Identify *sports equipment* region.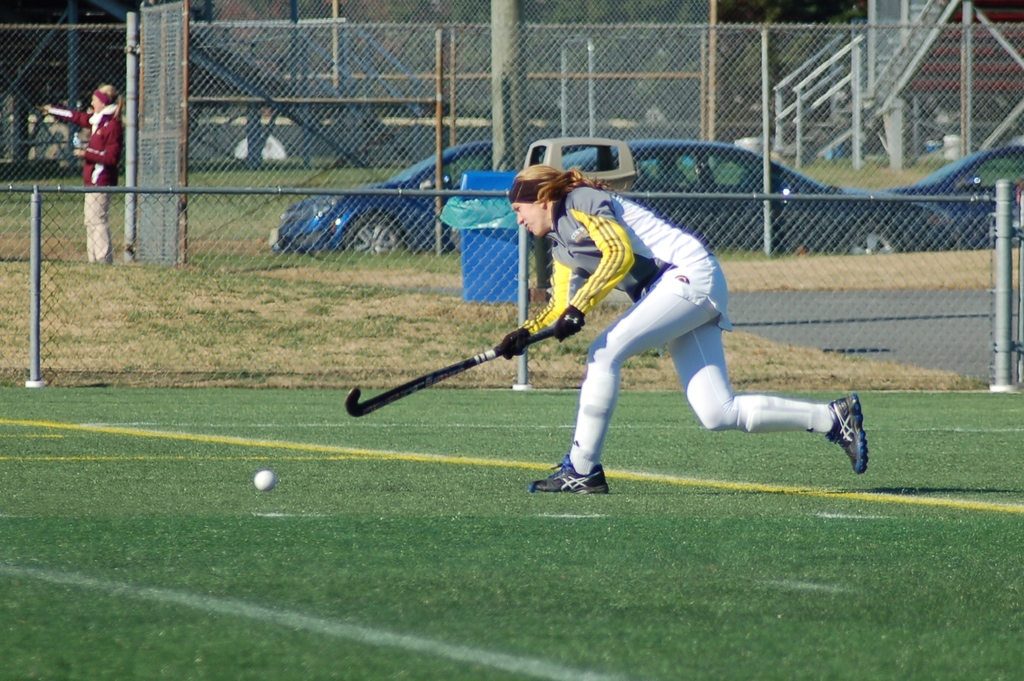
Region: <bbox>252, 467, 276, 495</bbox>.
